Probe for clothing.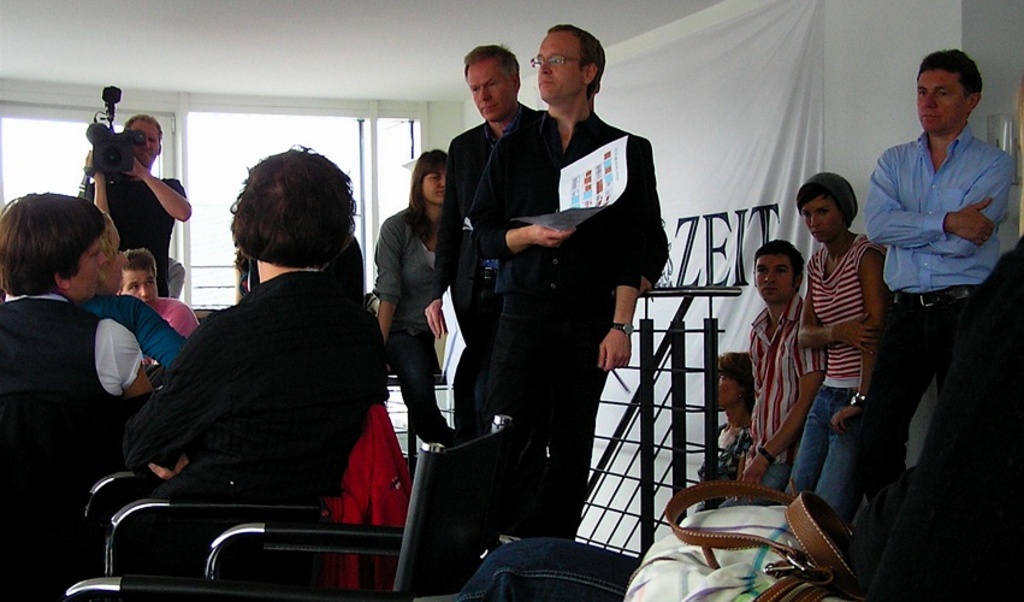
Probe result: <region>166, 256, 188, 295</region>.
